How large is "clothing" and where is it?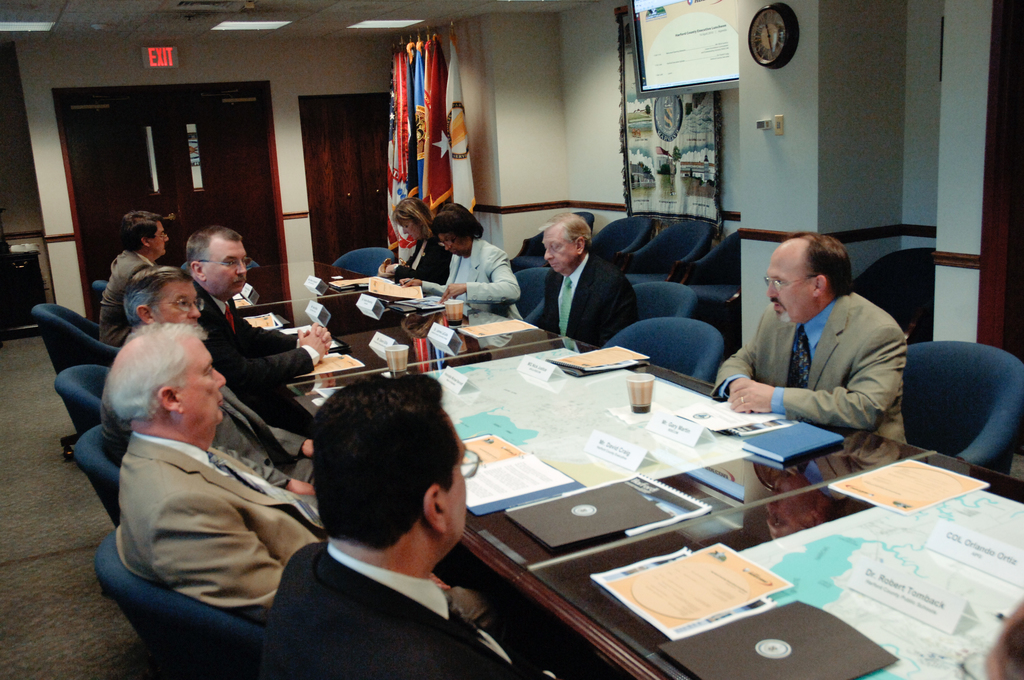
Bounding box: [728, 253, 922, 447].
